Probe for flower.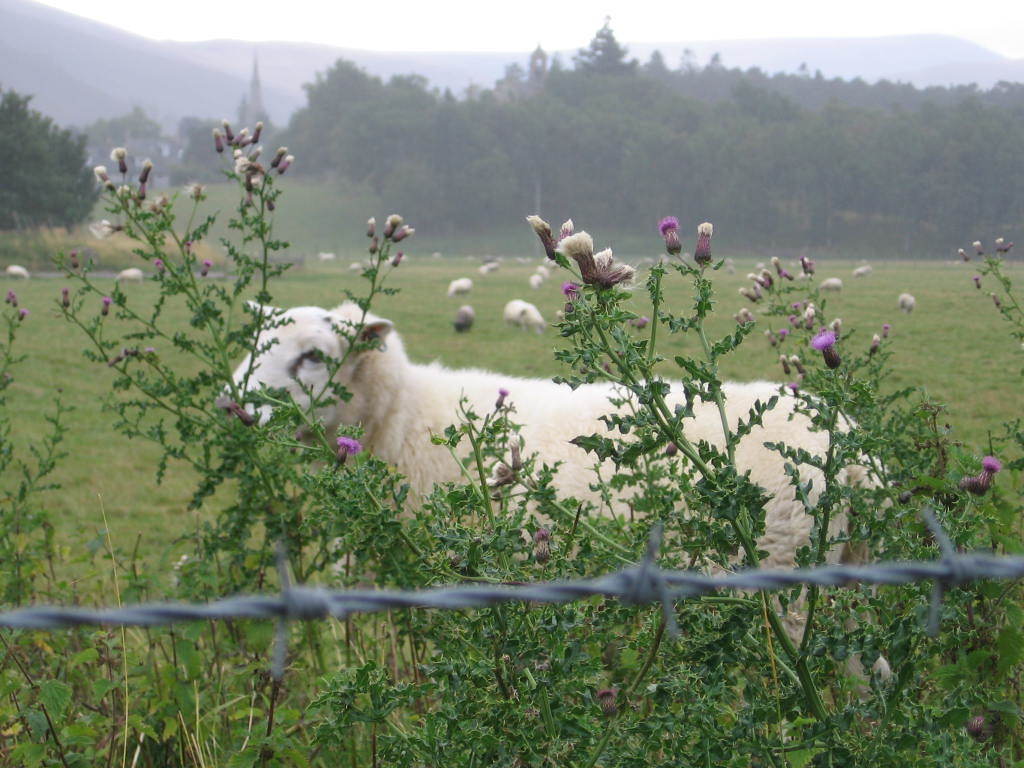
Probe result: Rect(390, 222, 415, 243).
